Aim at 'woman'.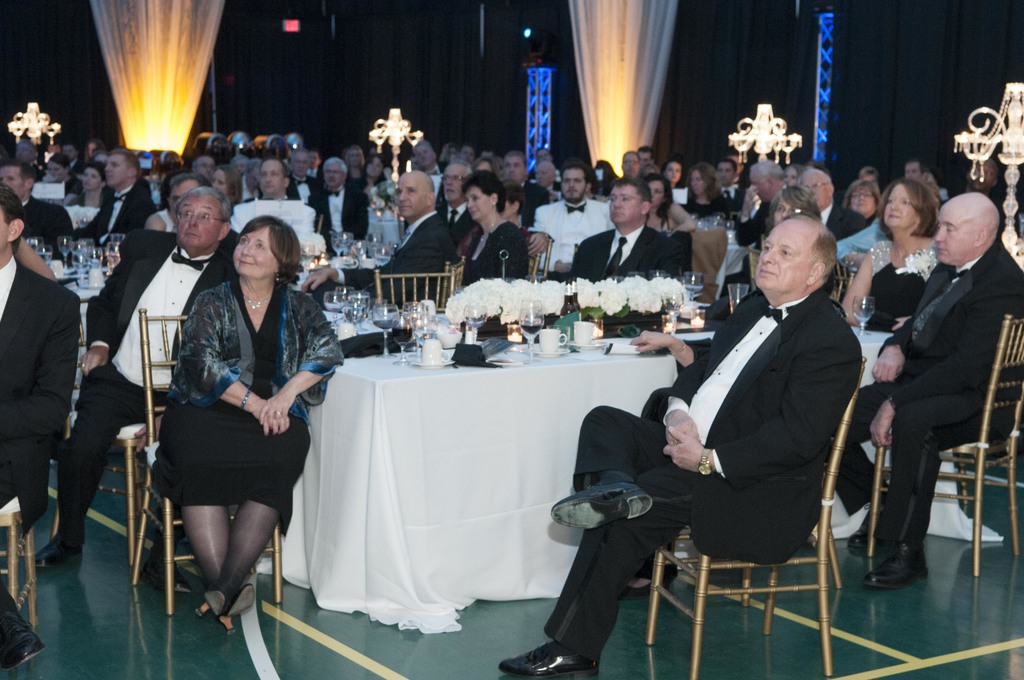
Aimed at bbox=(38, 153, 83, 204).
